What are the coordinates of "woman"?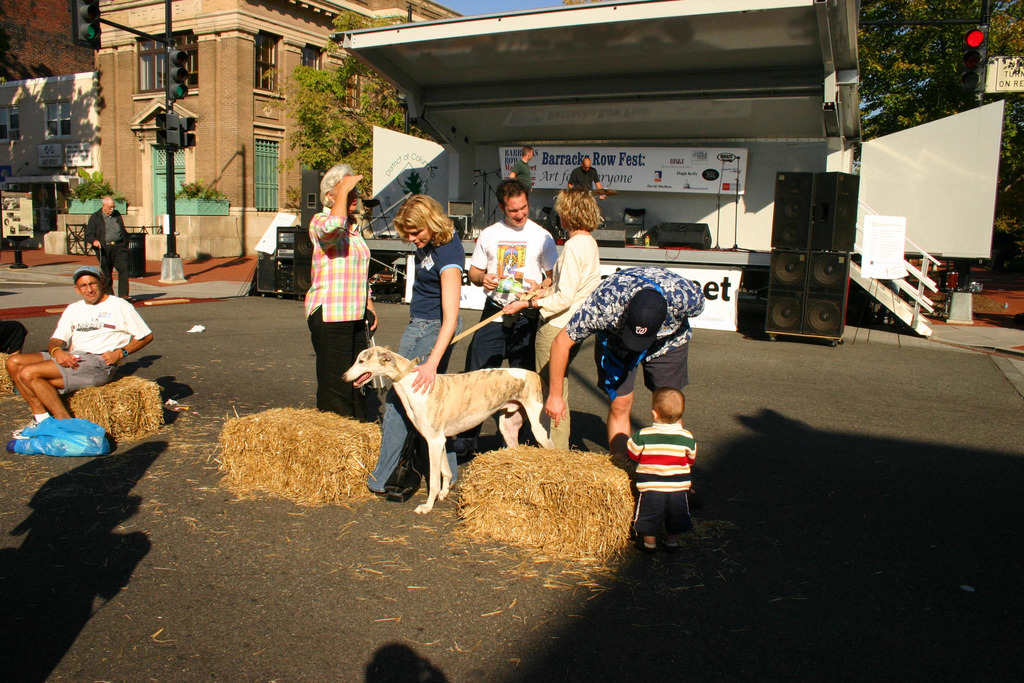
[left=367, top=197, right=462, bottom=495].
